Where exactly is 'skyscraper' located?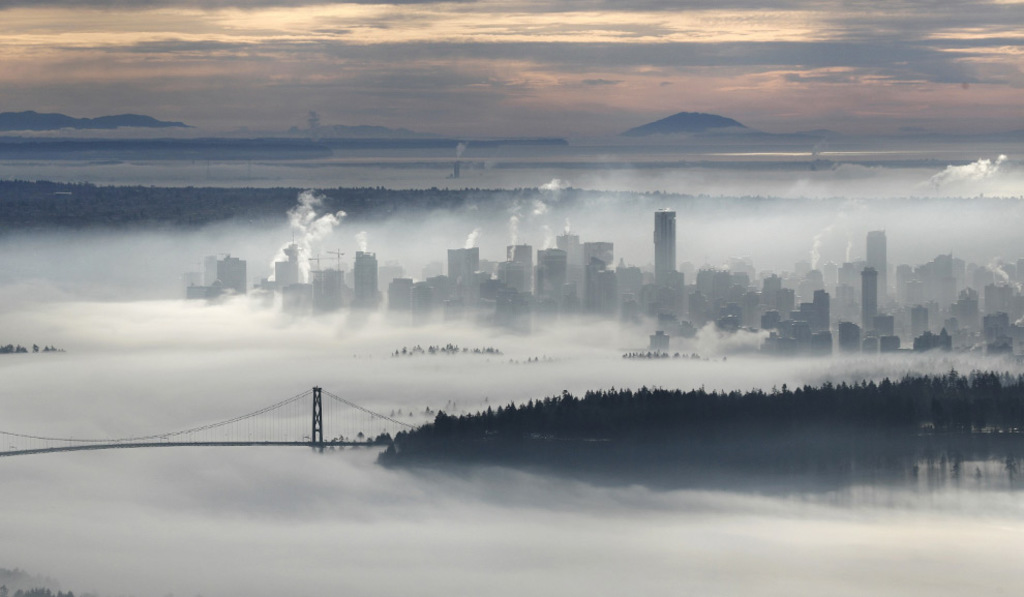
Its bounding box is left=649, top=206, right=685, bottom=295.
